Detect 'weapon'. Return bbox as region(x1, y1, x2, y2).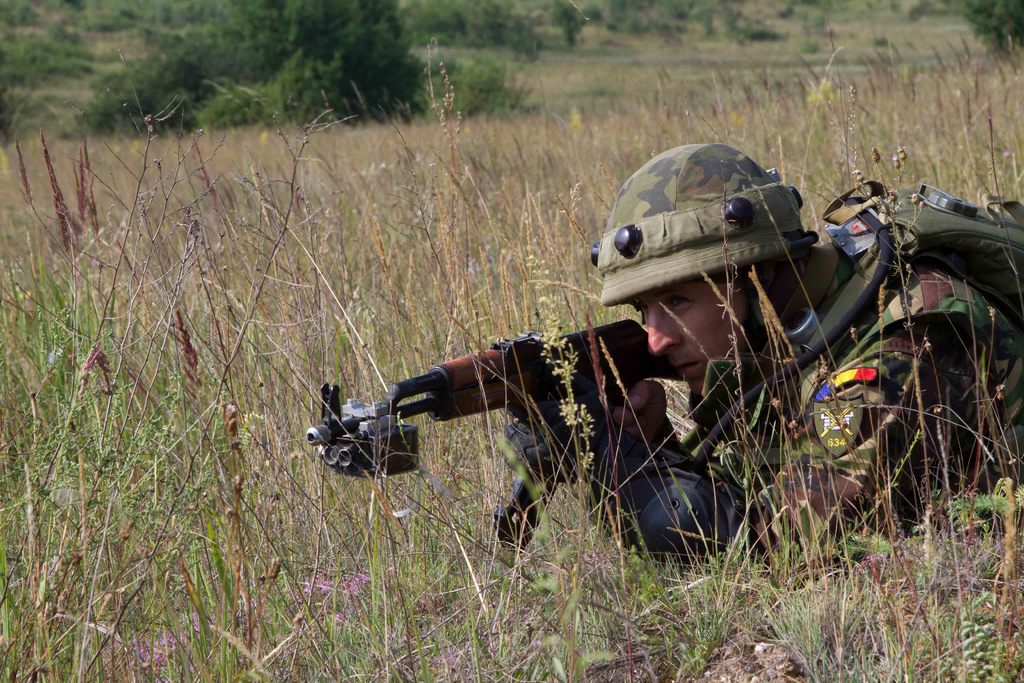
region(320, 284, 742, 550).
